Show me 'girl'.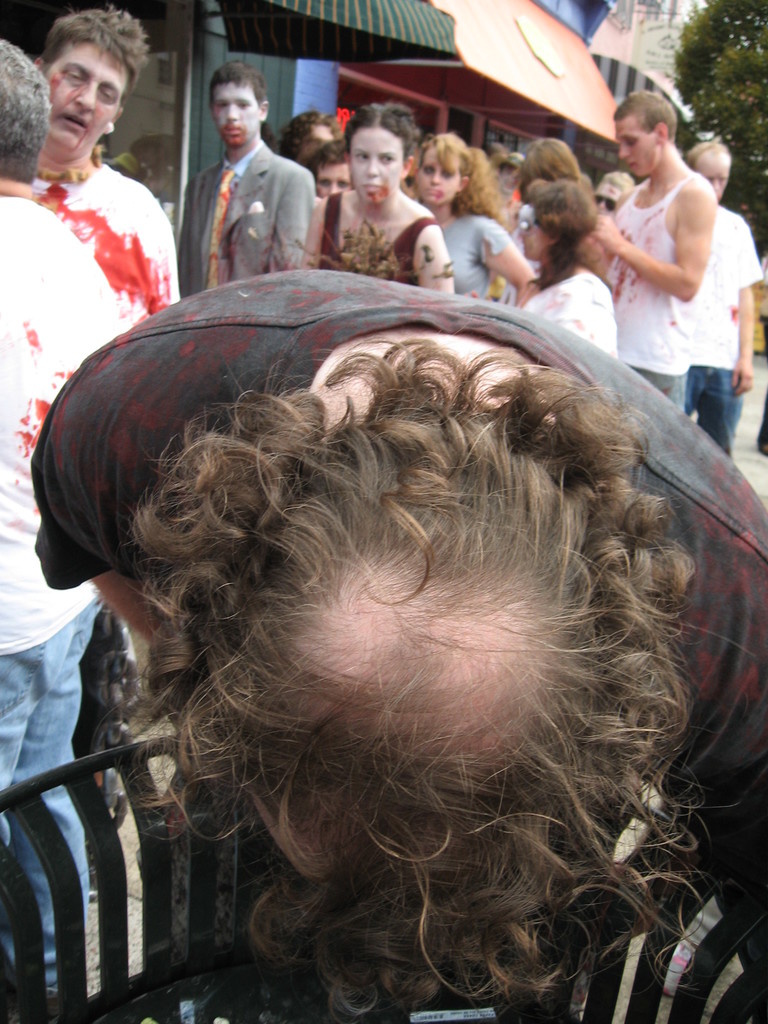
'girl' is here: bbox=(525, 175, 623, 359).
